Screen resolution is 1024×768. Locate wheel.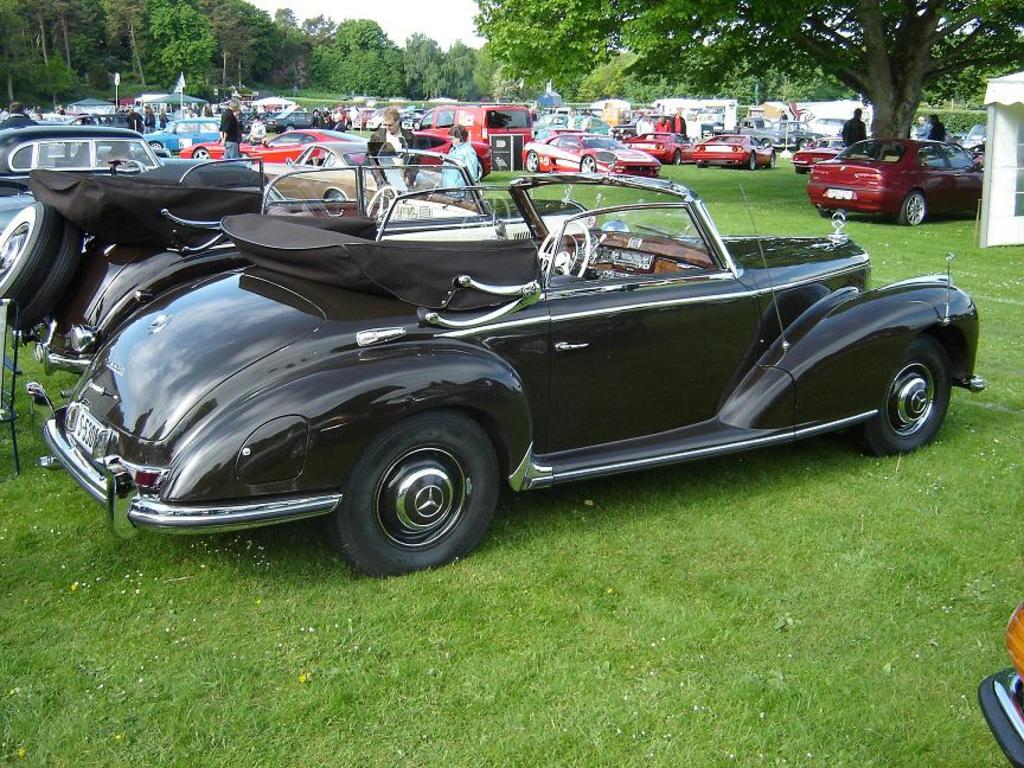
Rect(794, 166, 805, 172).
